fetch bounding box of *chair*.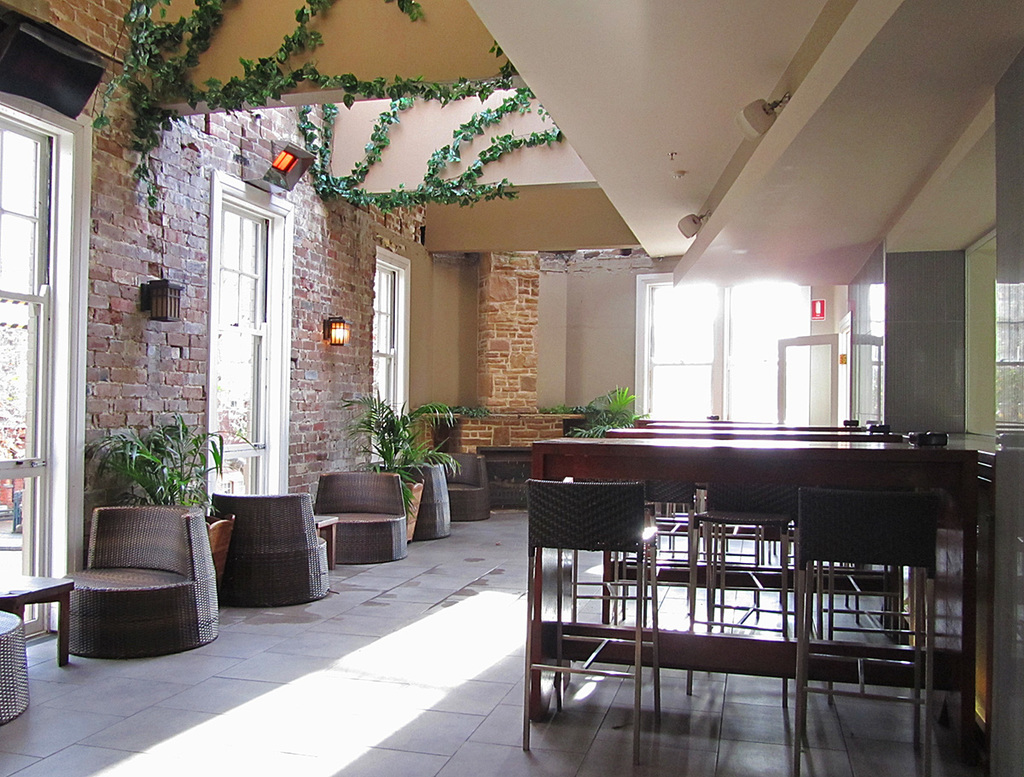
Bbox: (583,480,700,680).
